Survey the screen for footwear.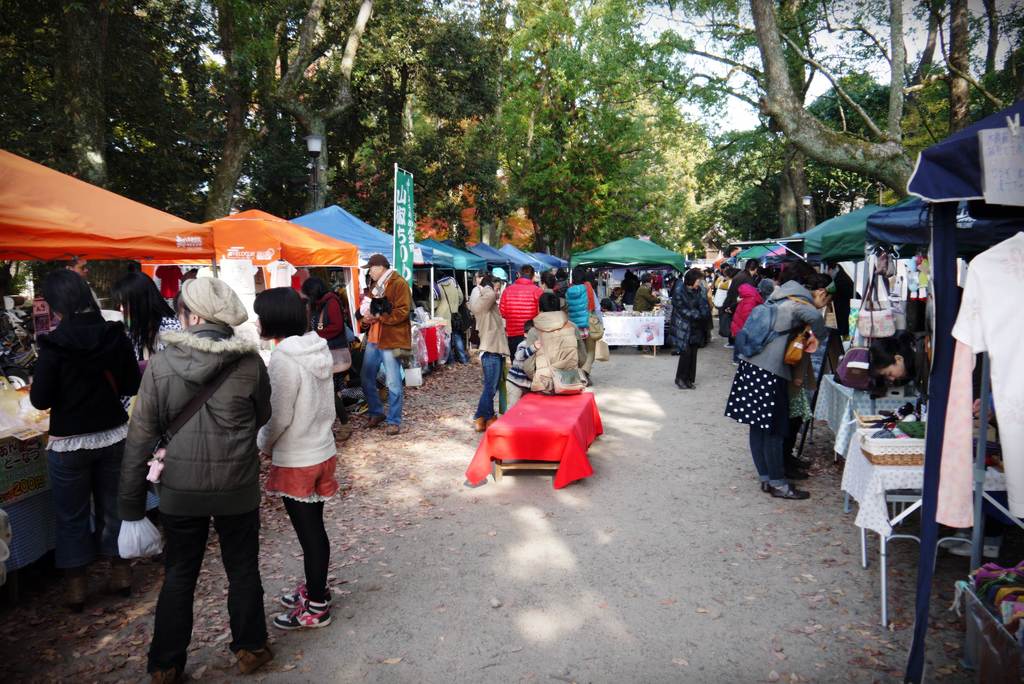
Survey found: {"x1": 788, "y1": 457, "x2": 812, "y2": 470}.
